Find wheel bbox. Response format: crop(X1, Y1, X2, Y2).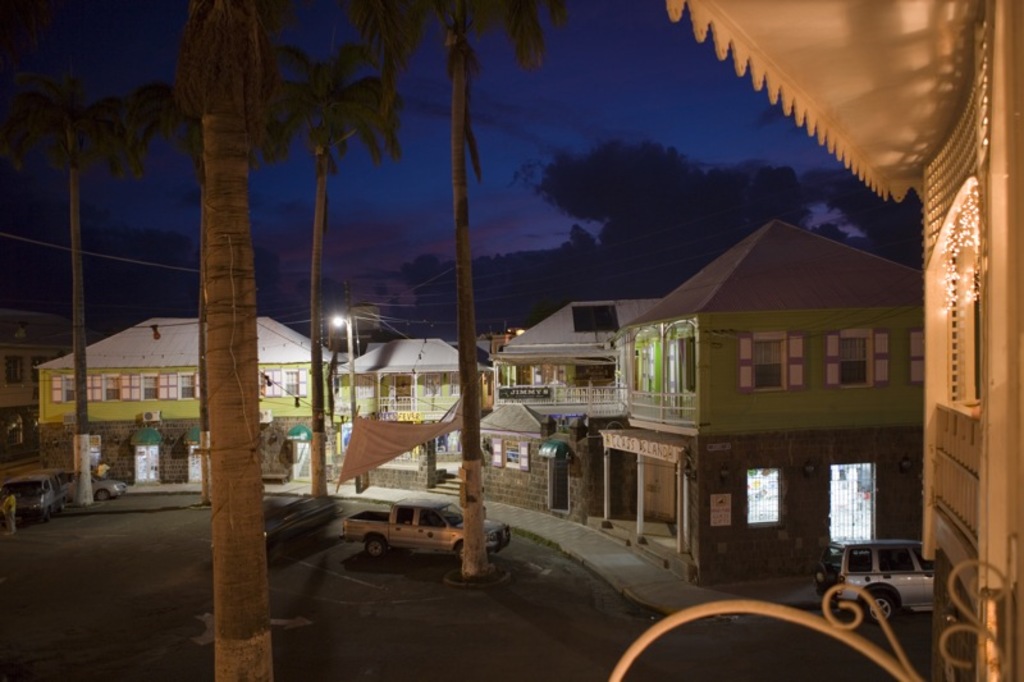
crop(364, 531, 389, 559).
